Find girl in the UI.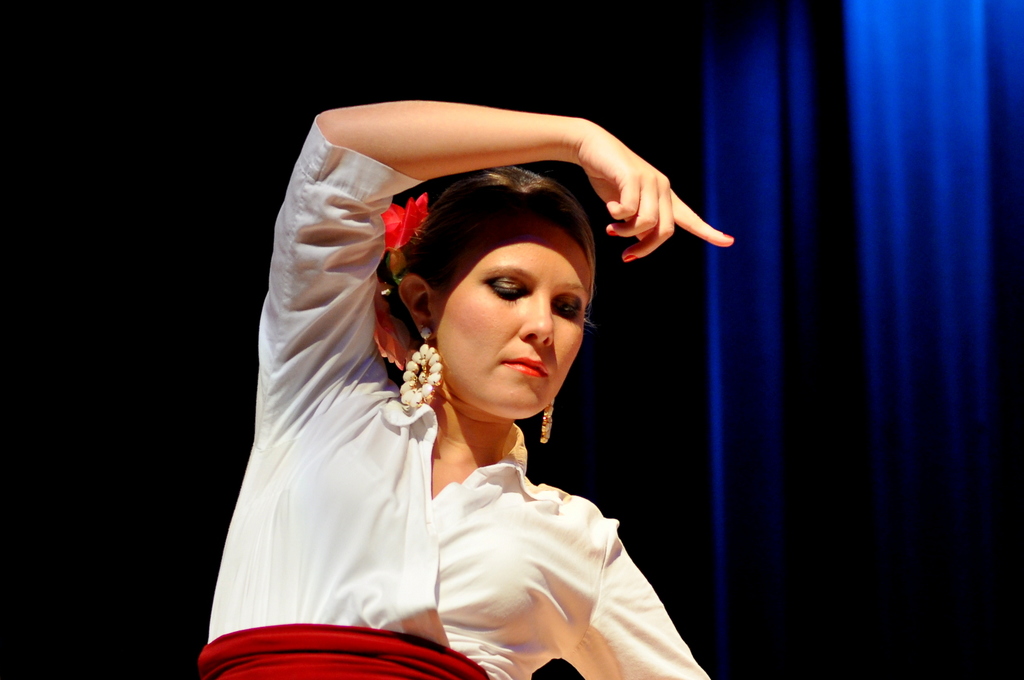
UI element at {"left": 188, "top": 84, "right": 782, "bottom": 679}.
